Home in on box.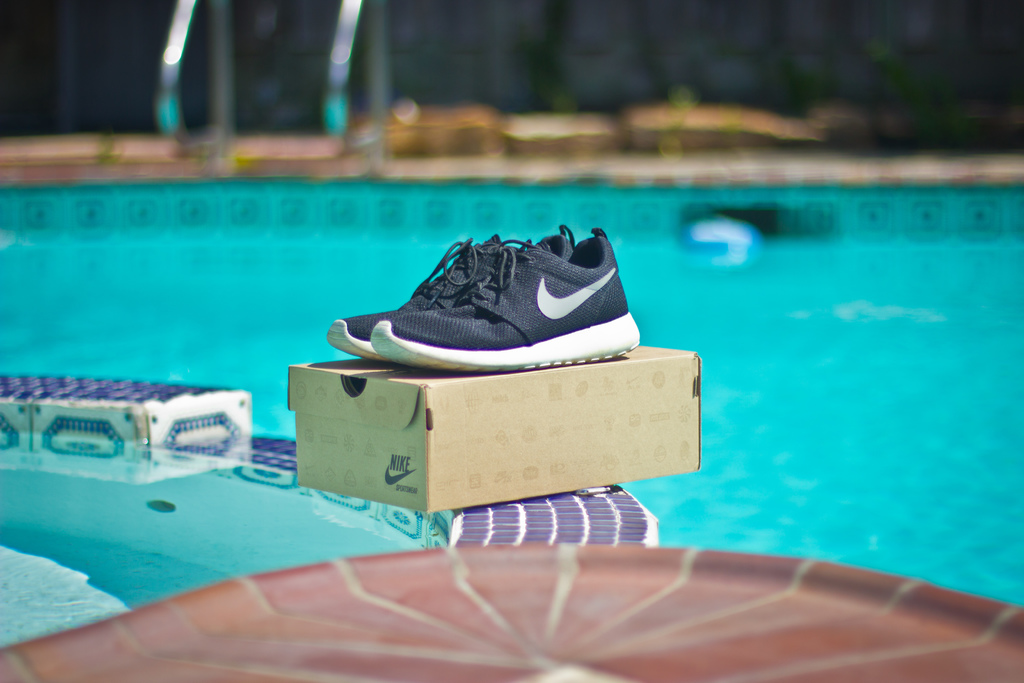
Homed in at locate(267, 324, 687, 520).
